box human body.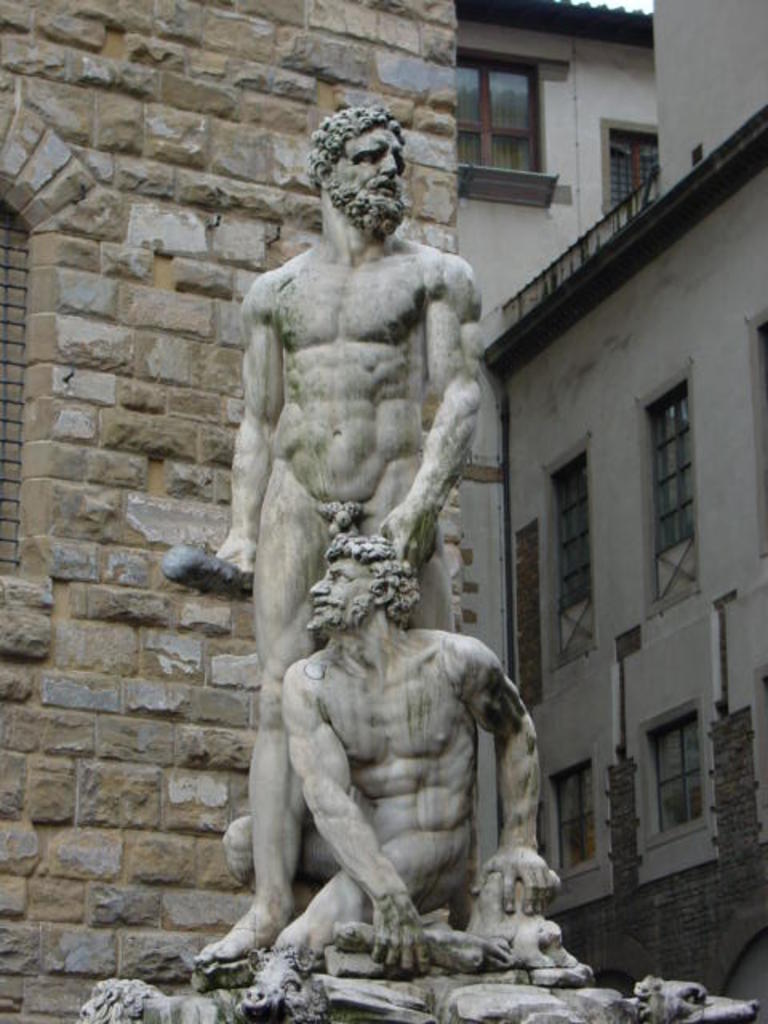
272,538,538,987.
